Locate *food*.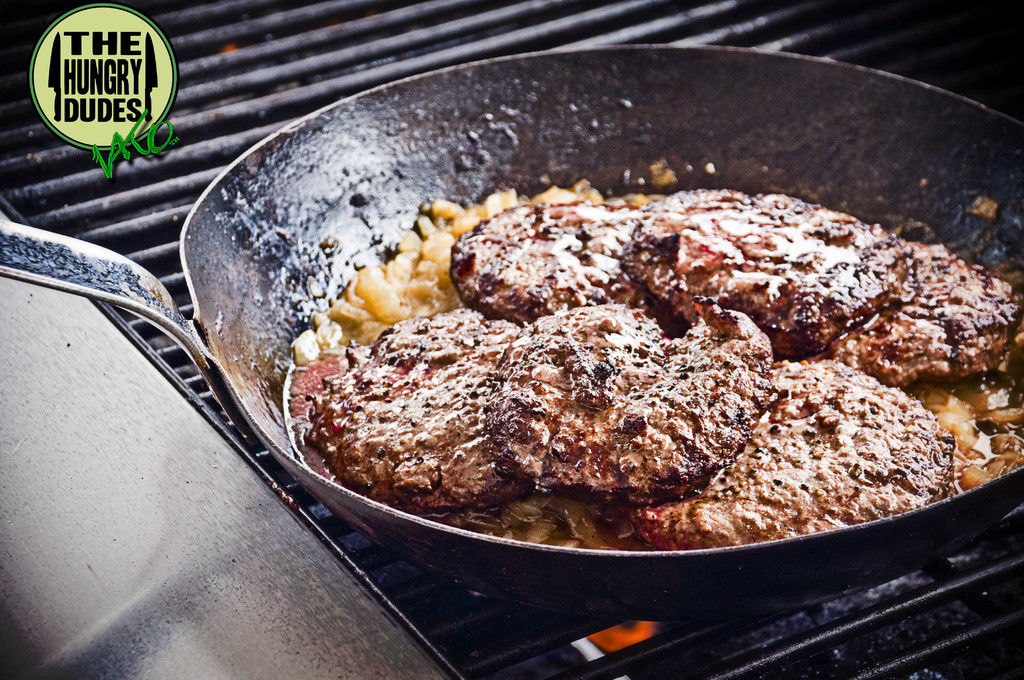
Bounding box: detection(284, 175, 928, 546).
